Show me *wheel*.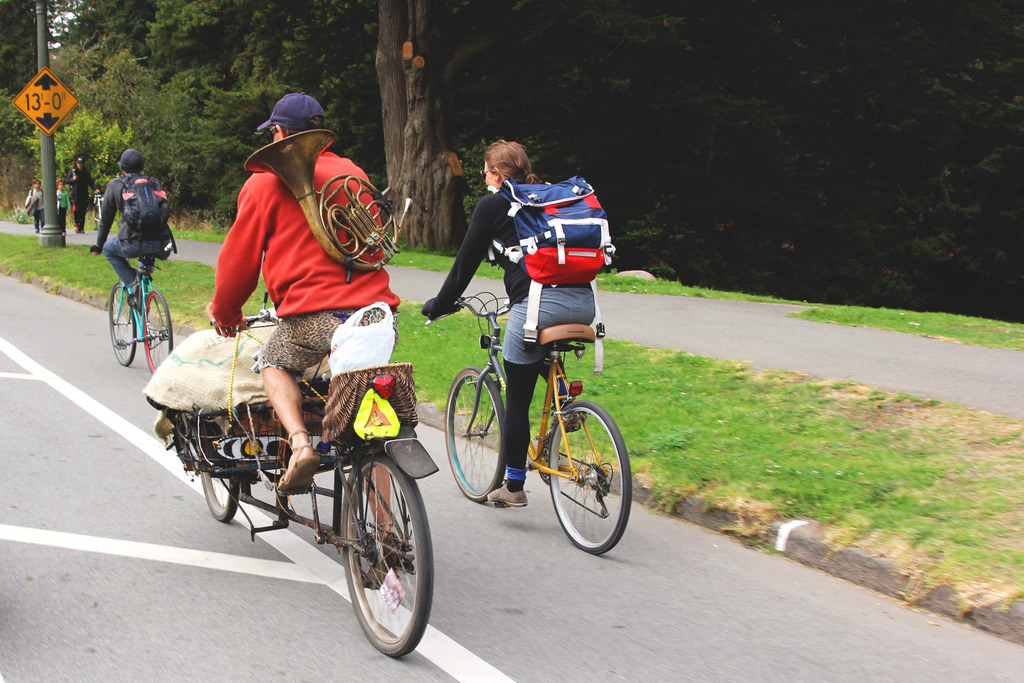
*wheel* is here: (x1=549, y1=401, x2=632, y2=555).
